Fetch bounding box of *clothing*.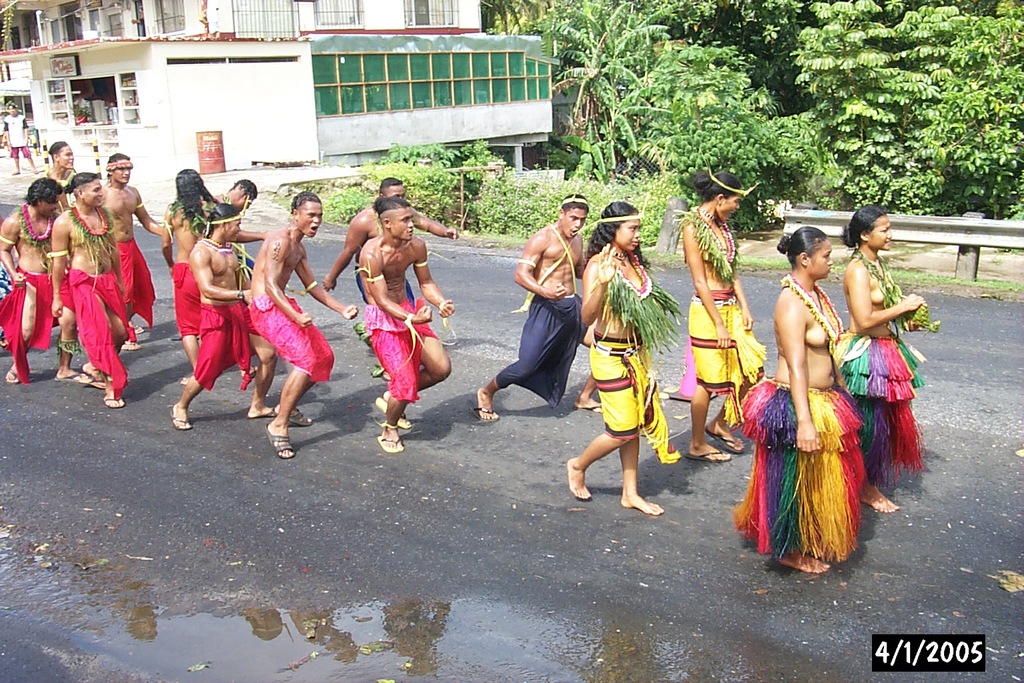
Bbox: 5, 111, 27, 160.
